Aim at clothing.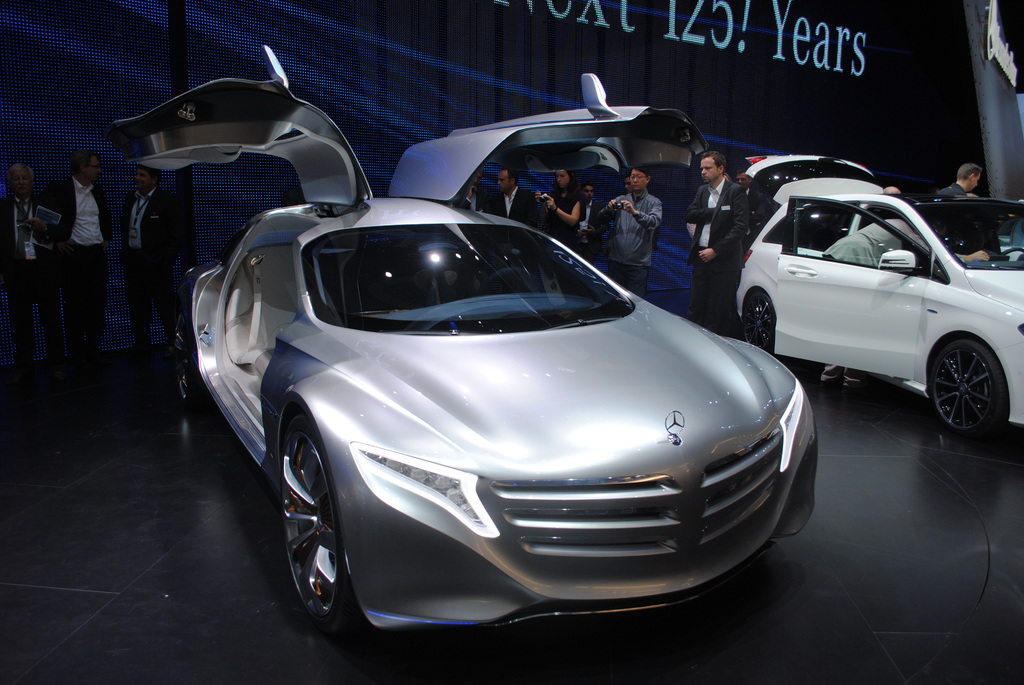
Aimed at bbox=[602, 188, 662, 292].
